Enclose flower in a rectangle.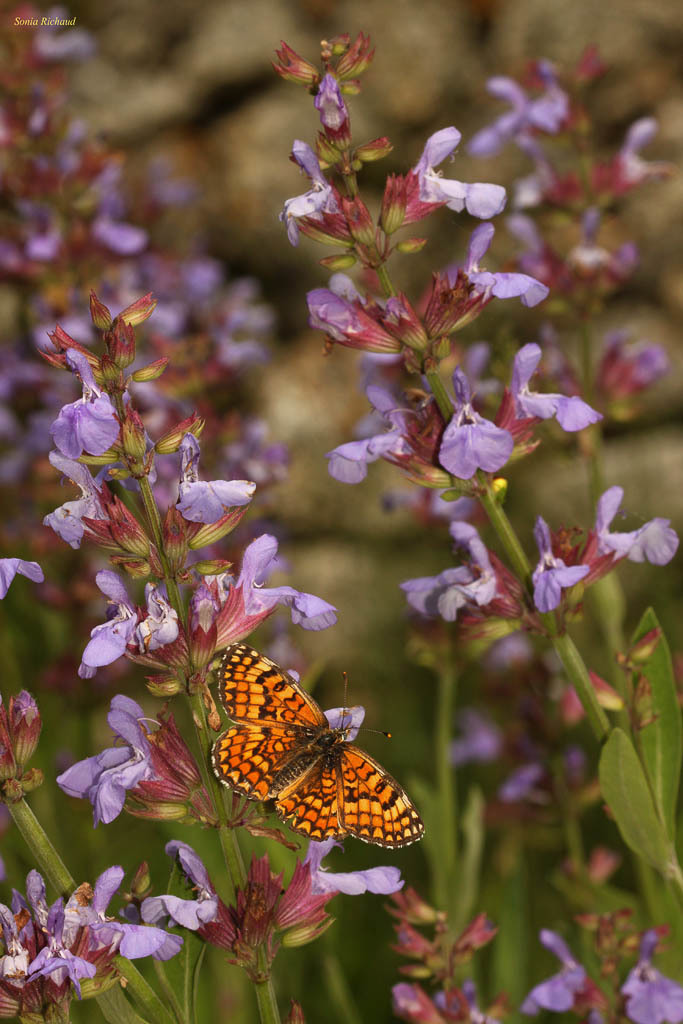
left=593, top=110, right=682, bottom=213.
